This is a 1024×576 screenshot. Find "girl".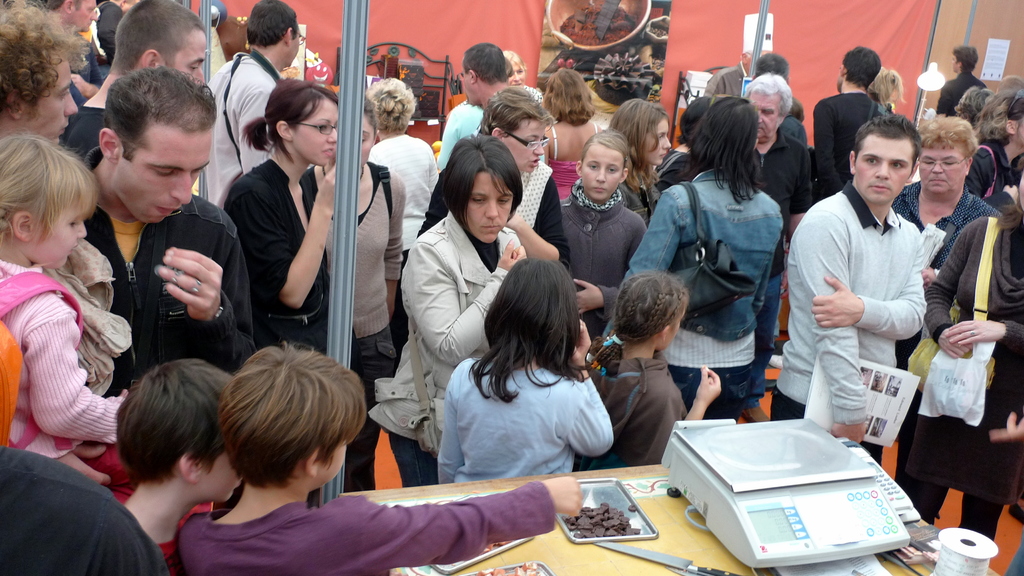
Bounding box: 895:155:1023:545.
